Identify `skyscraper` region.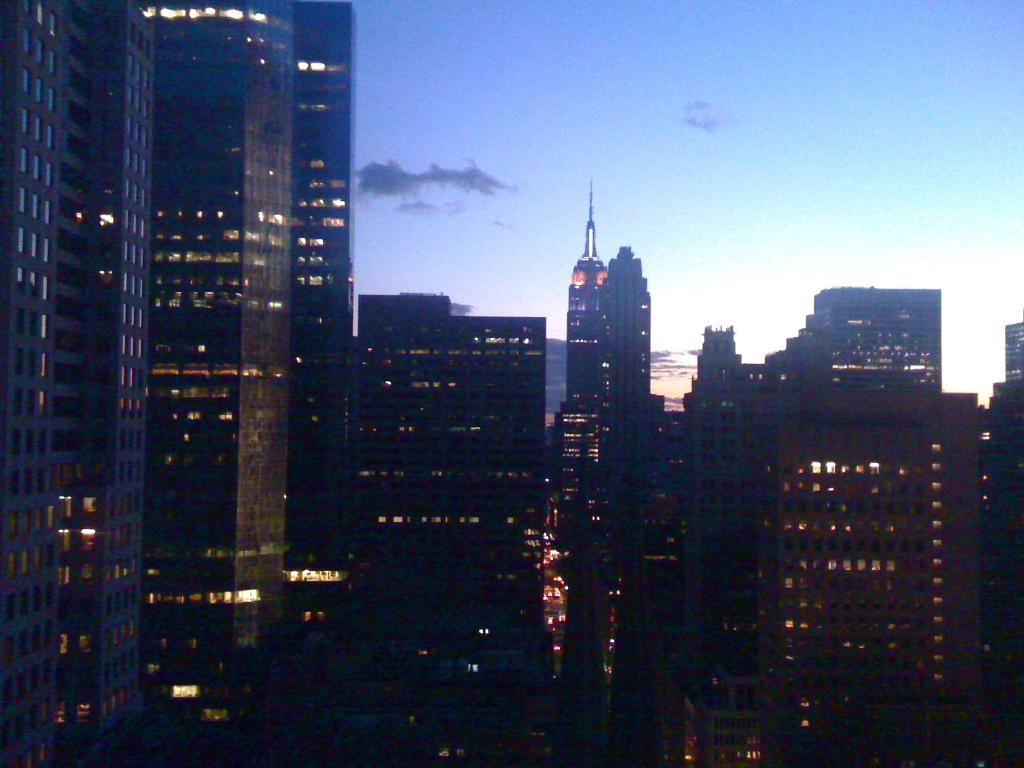
Region: [x1=0, y1=0, x2=88, y2=761].
